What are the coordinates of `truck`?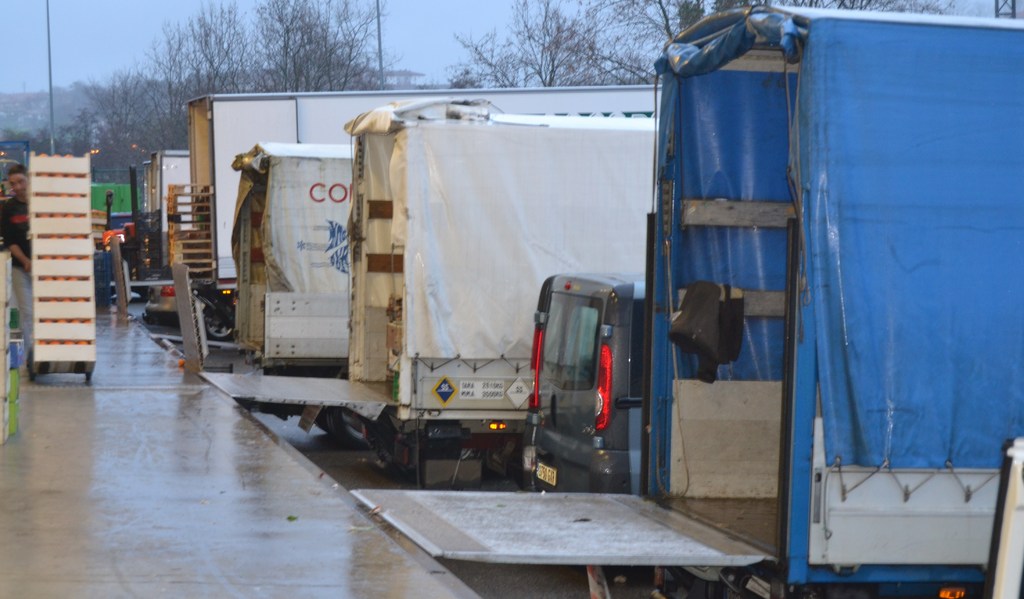
x1=143, y1=147, x2=194, y2=286.
